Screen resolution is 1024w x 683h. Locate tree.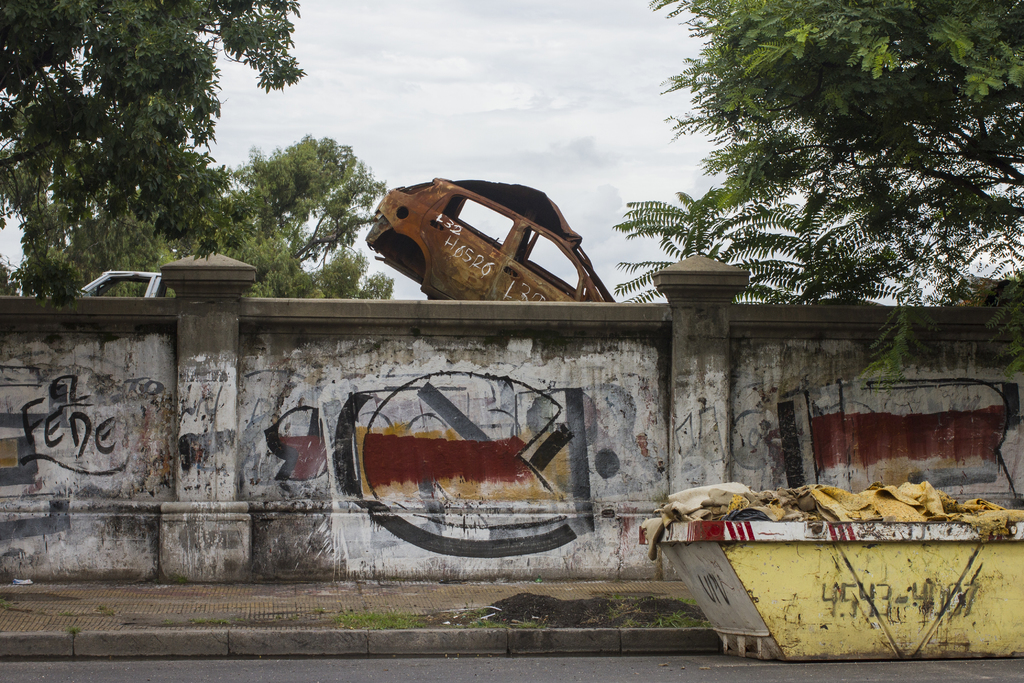
bbox(0, 0, 308, 258).
